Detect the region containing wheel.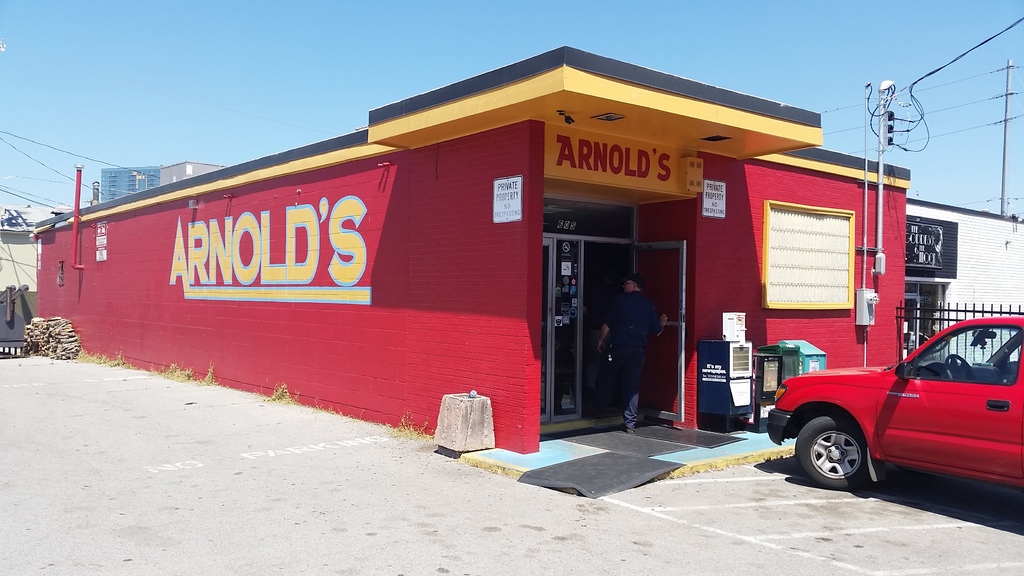
box(810, 417, 885, 488).
